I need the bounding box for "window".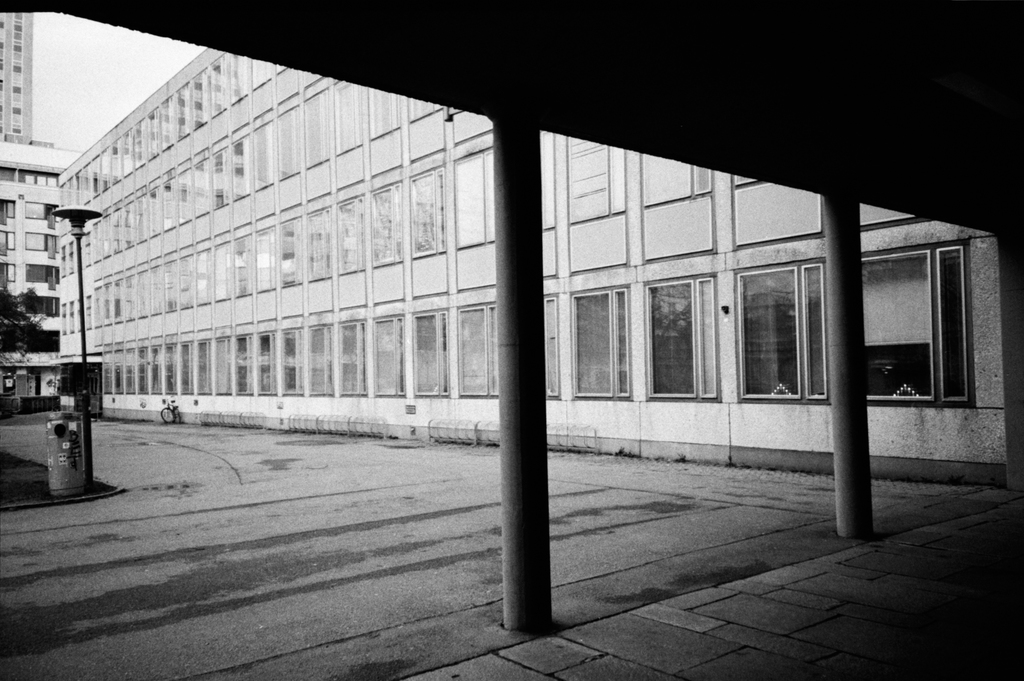
Here it is: <region>336, 319, 369, 397</region>.
